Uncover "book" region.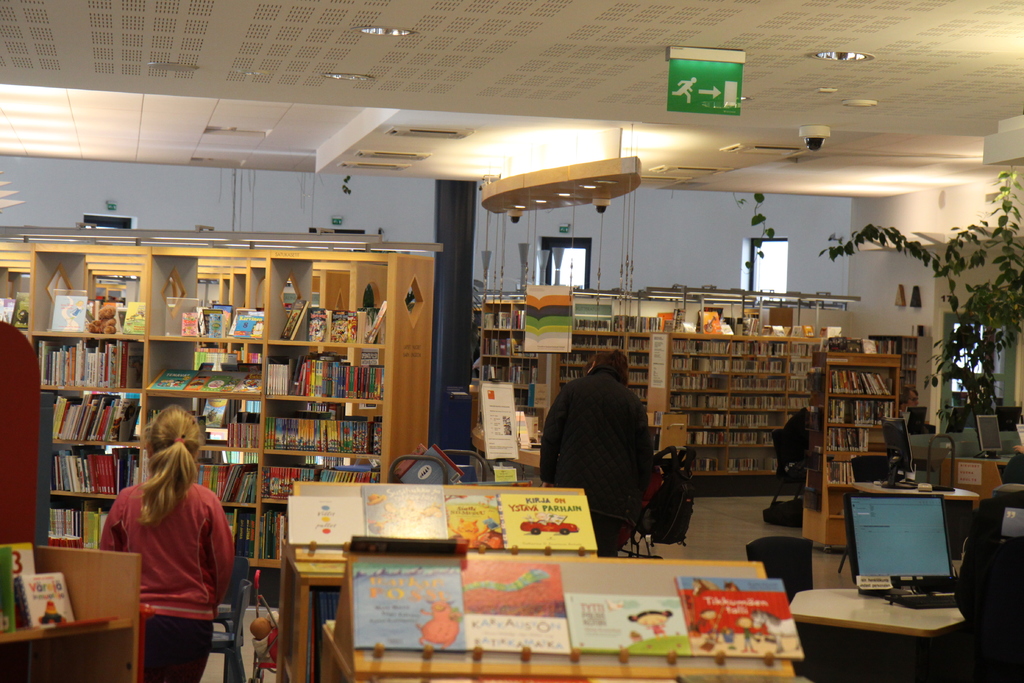
Uncovered: (676,575,804,656).
